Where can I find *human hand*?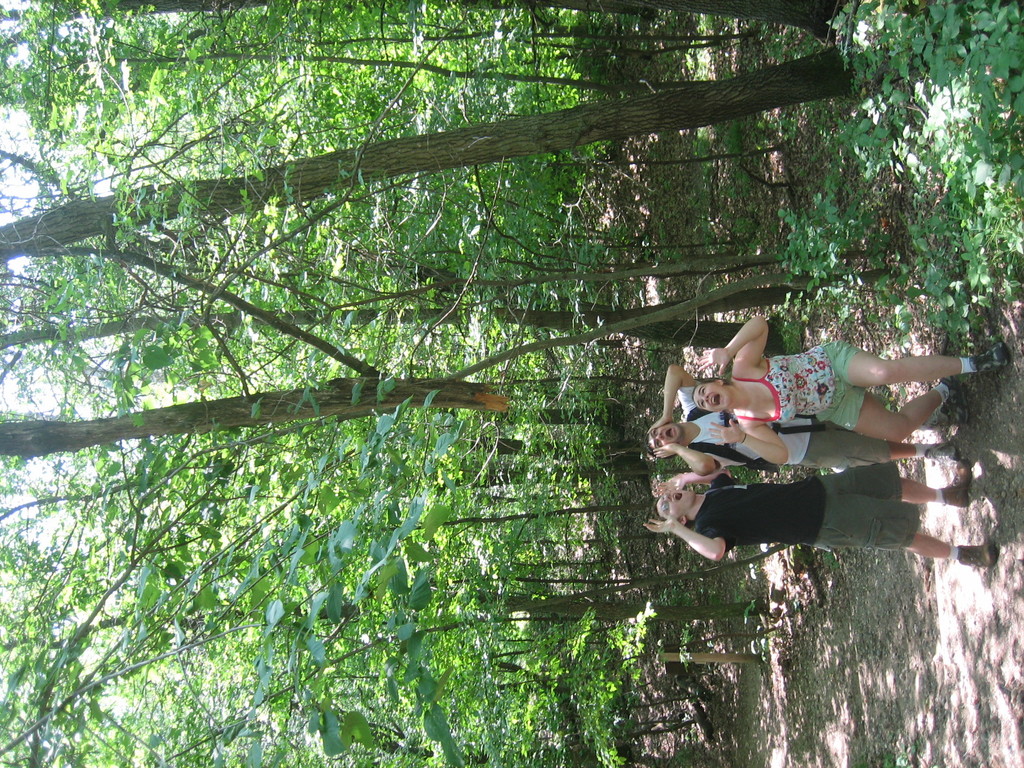
You can find it at 652,444,682,462.
